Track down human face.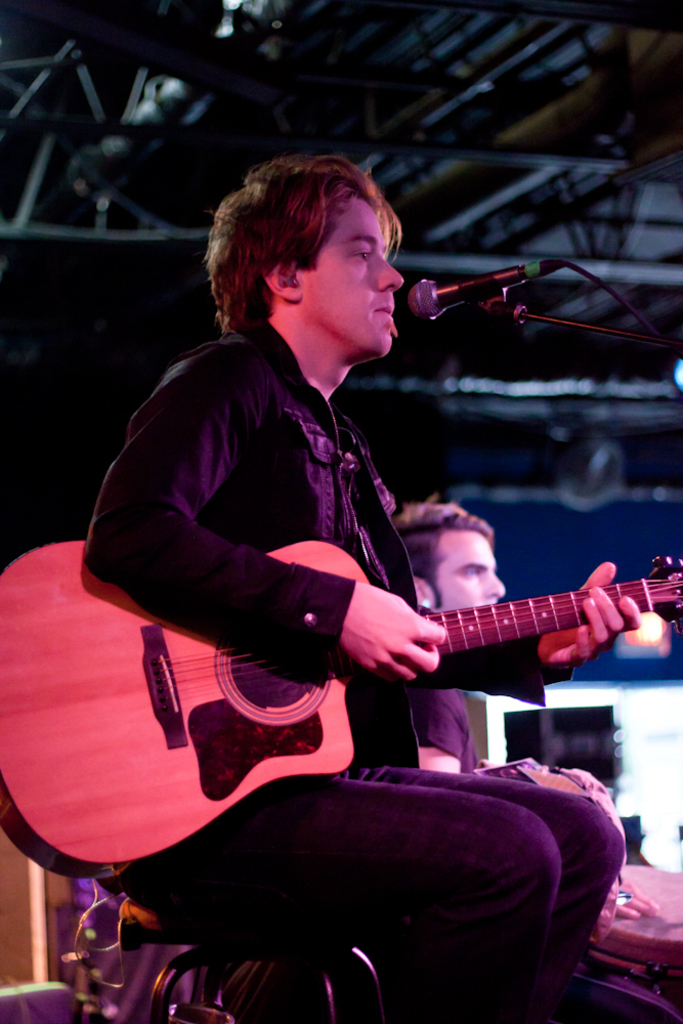
Tracked to (x1=436, y1=535, x2=504, y2=614).
